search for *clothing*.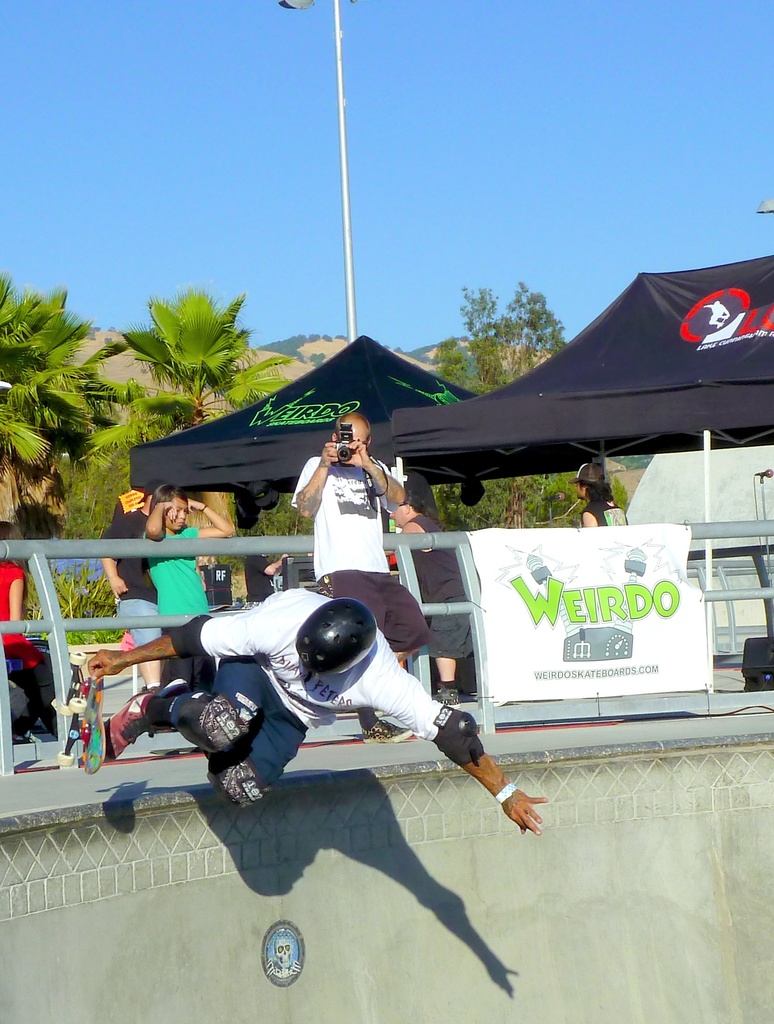
Found at [x1=4, y1=556, x2=56, y2=724].
